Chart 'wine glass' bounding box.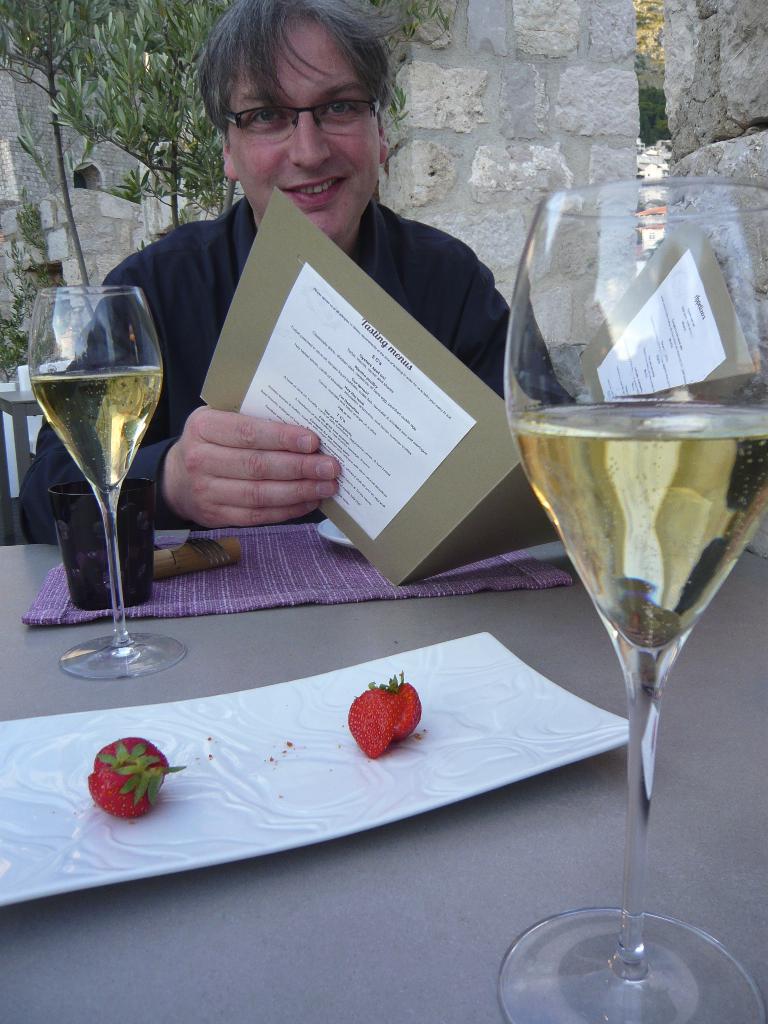
Charted: BBox(27, 286, 184, 684).
